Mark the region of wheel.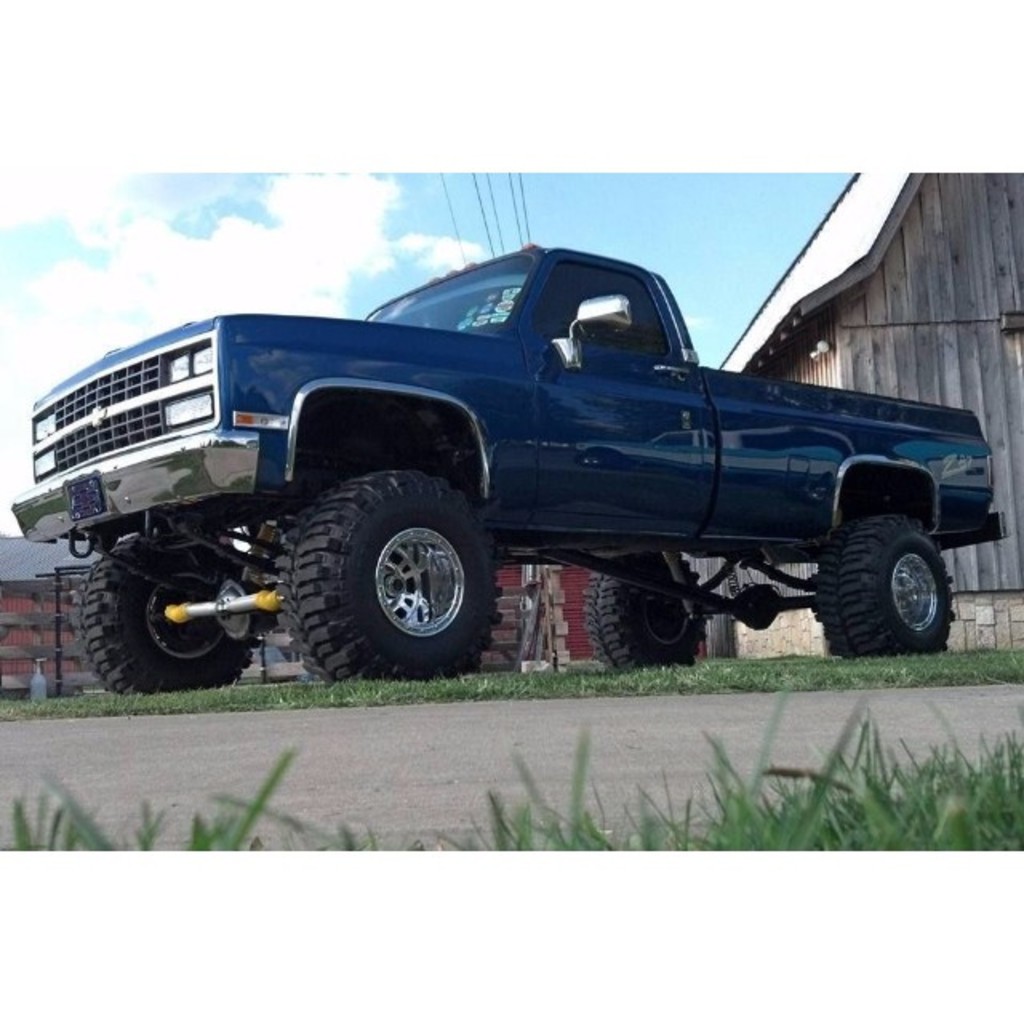
Region: crop(72, 530, 259, 693).
